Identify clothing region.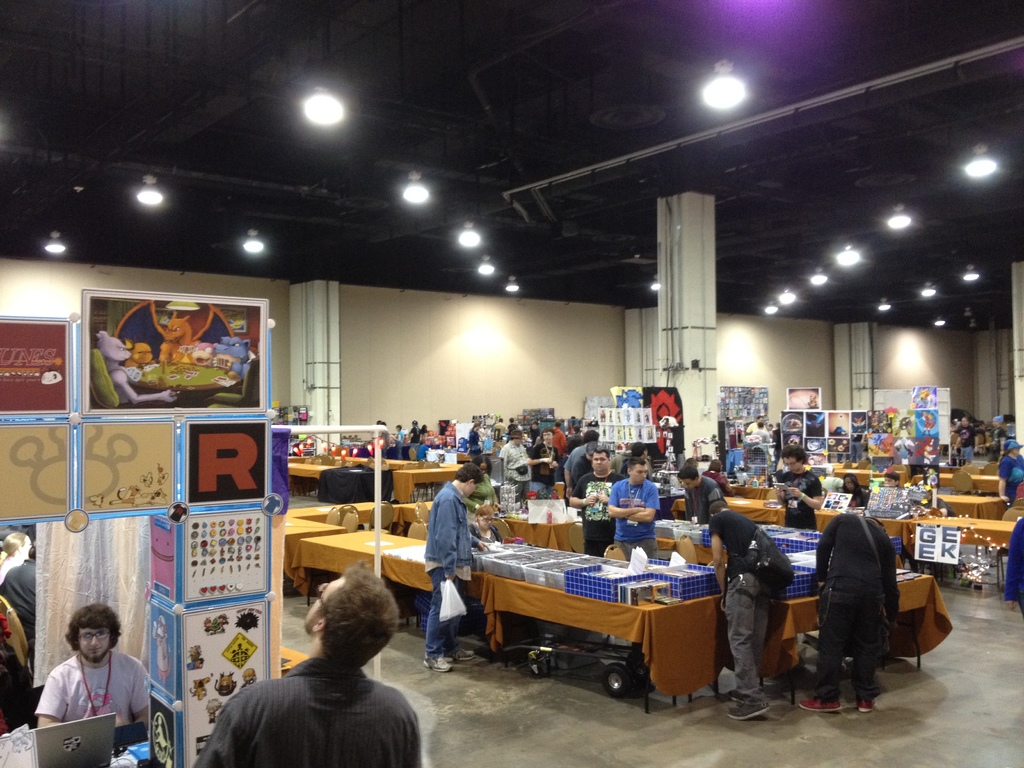
Region: Rect(32, 648, 148, 725).
